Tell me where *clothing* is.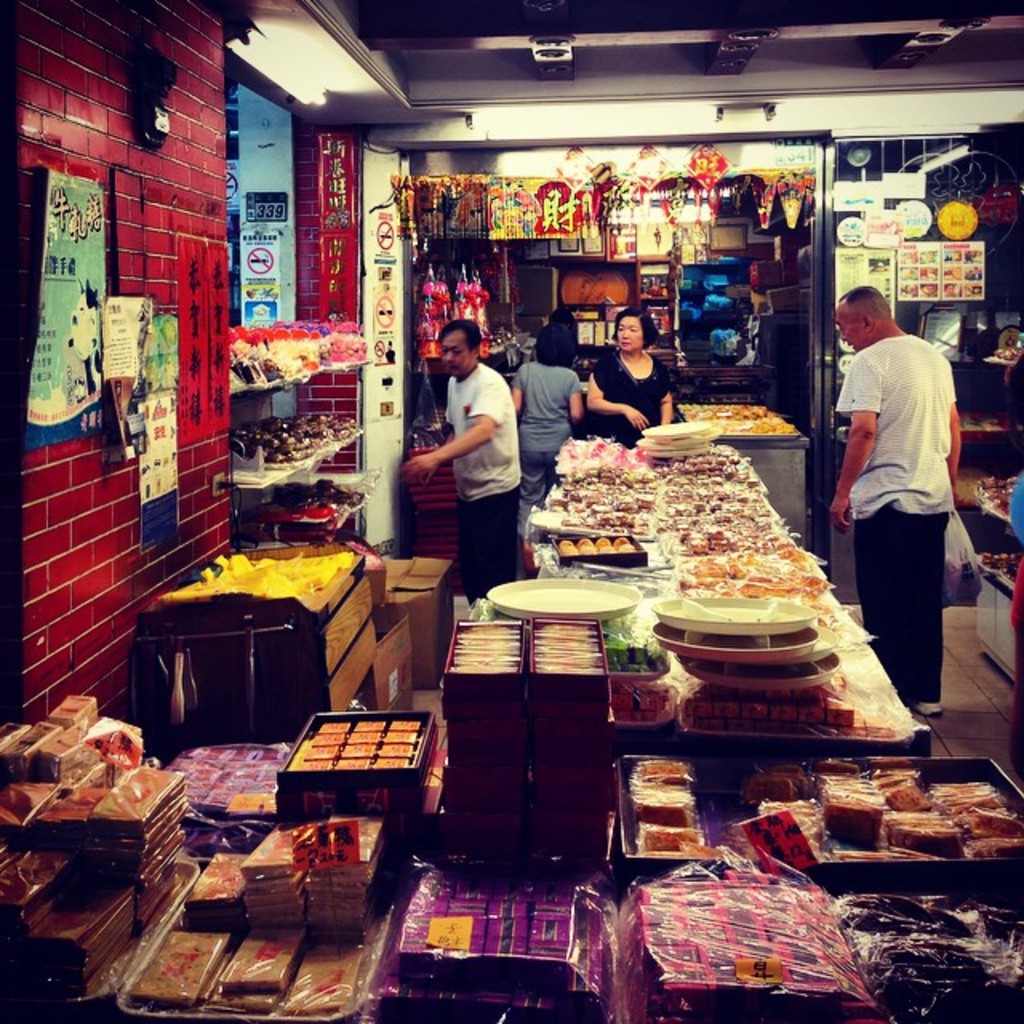
*clothing* is at Rect(440, 362, 531, 618).
